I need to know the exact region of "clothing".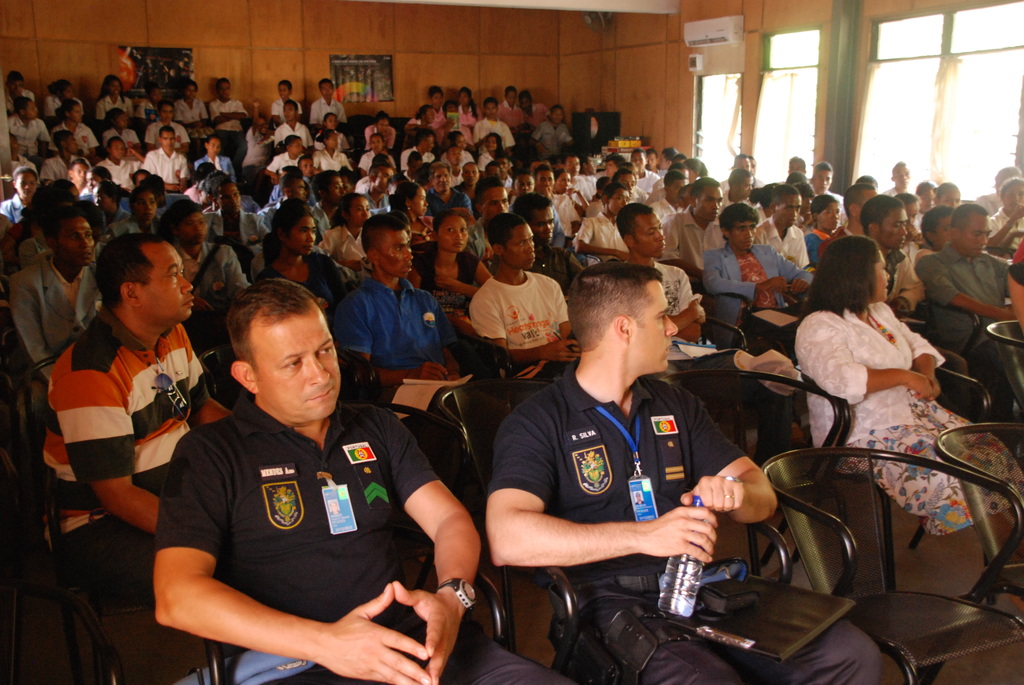
Region: bbox(45, 307, 215, 595).
